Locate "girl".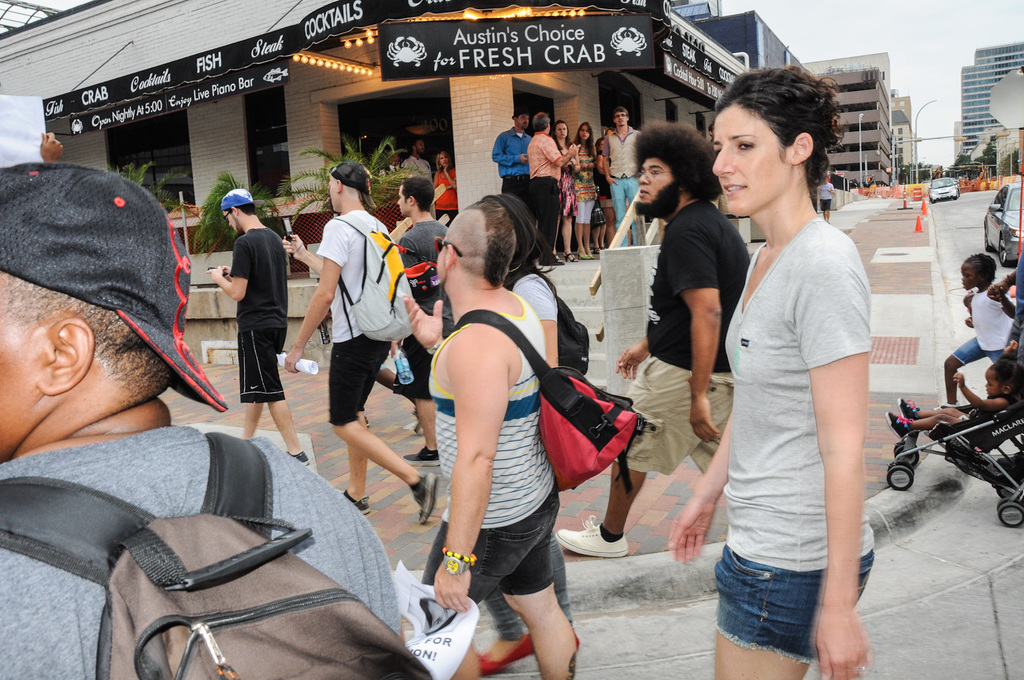
Bounding box: 886/362/1023/441.
